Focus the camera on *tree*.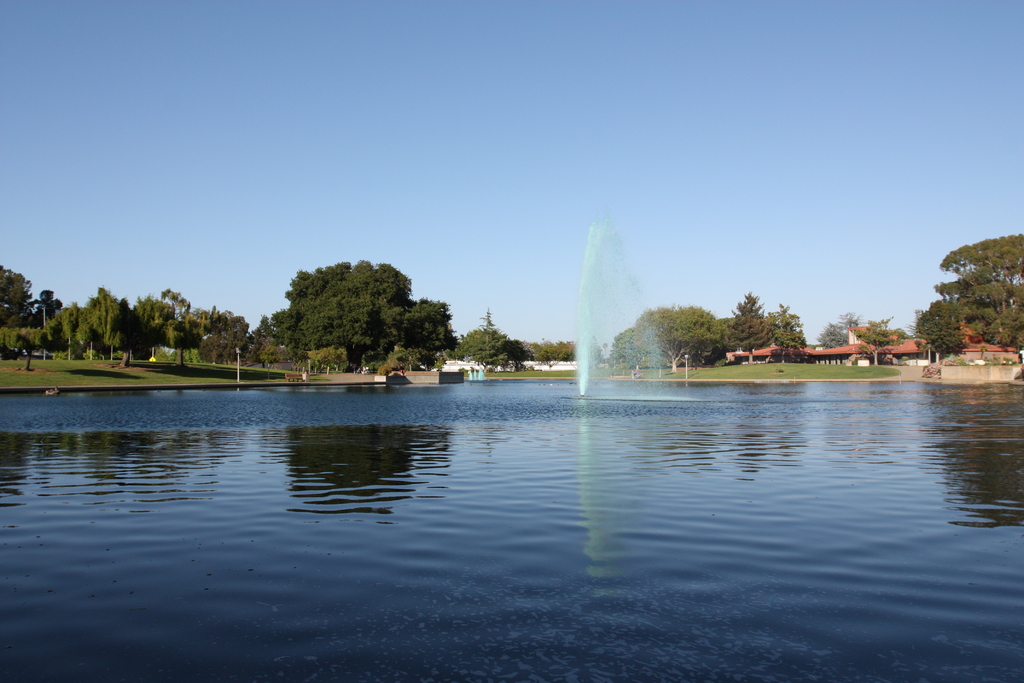
Focus region: {"left": 263, "top": 247, "right": 449, "bottom": 368}.
